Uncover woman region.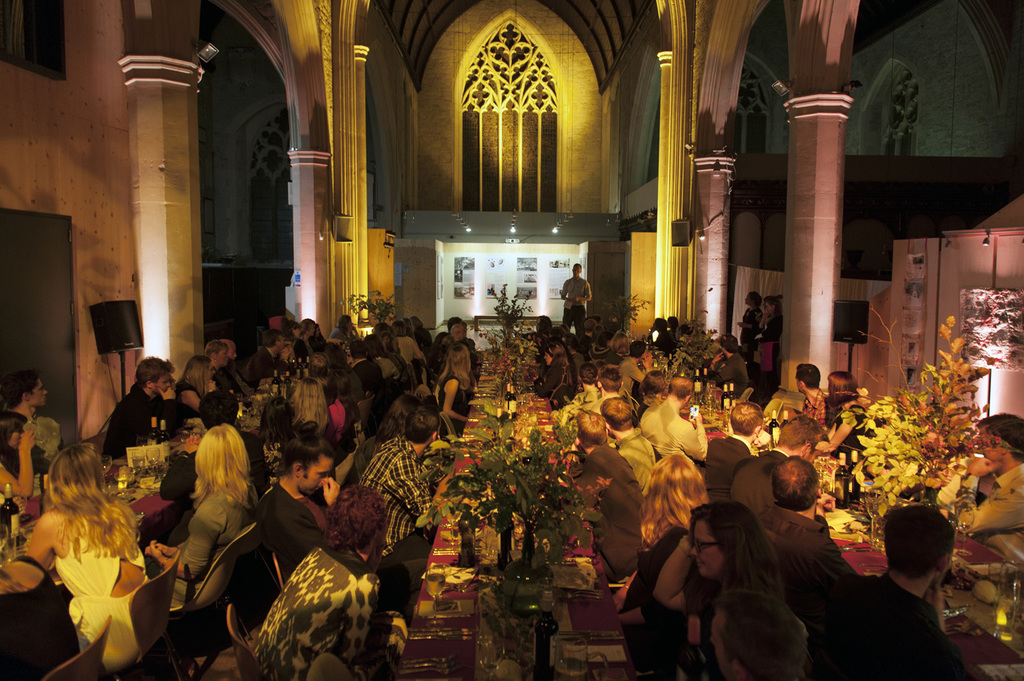
Uncovered: [x1=631, y1=366, x2=668, y2=428].
